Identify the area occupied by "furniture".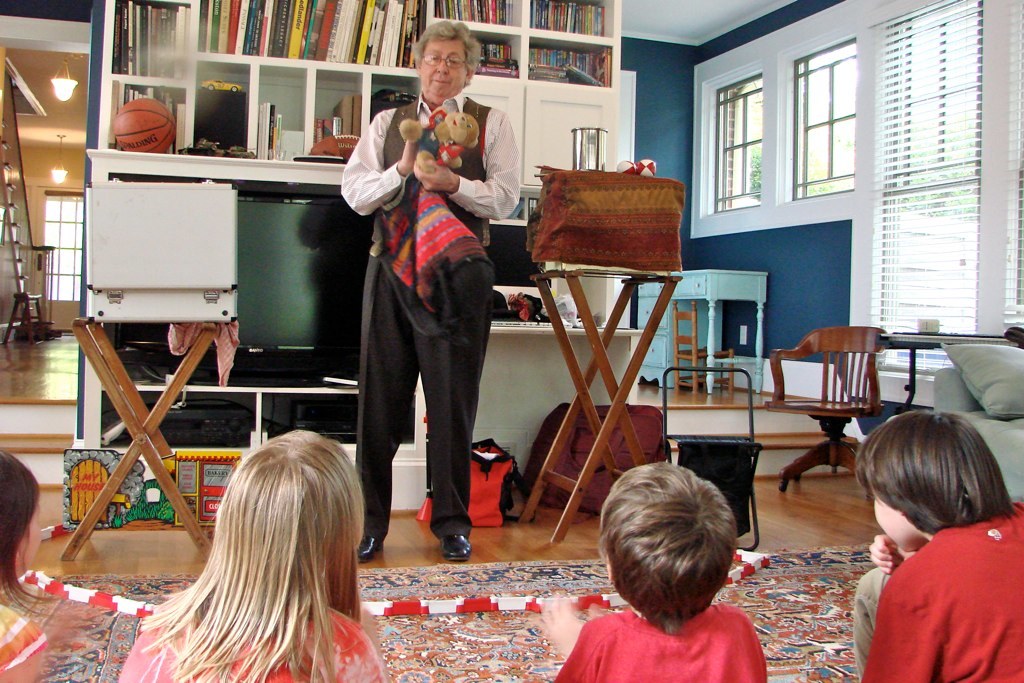
Area: locate(82, 0, 644, 514).
